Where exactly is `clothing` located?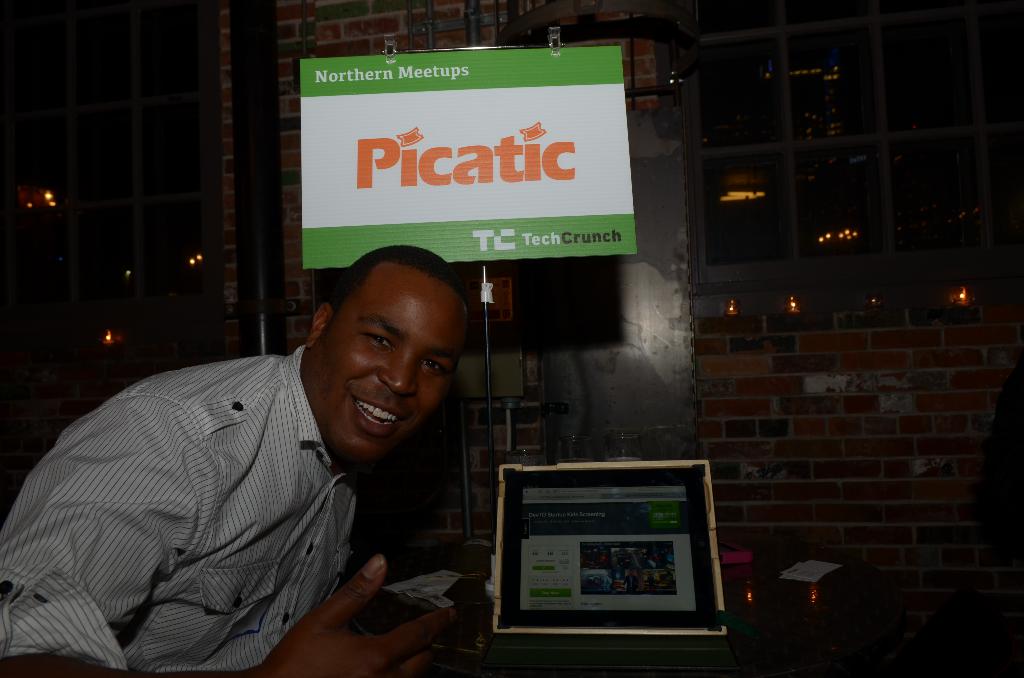
Its bounding box is <box>0,344,357,674</box>.
